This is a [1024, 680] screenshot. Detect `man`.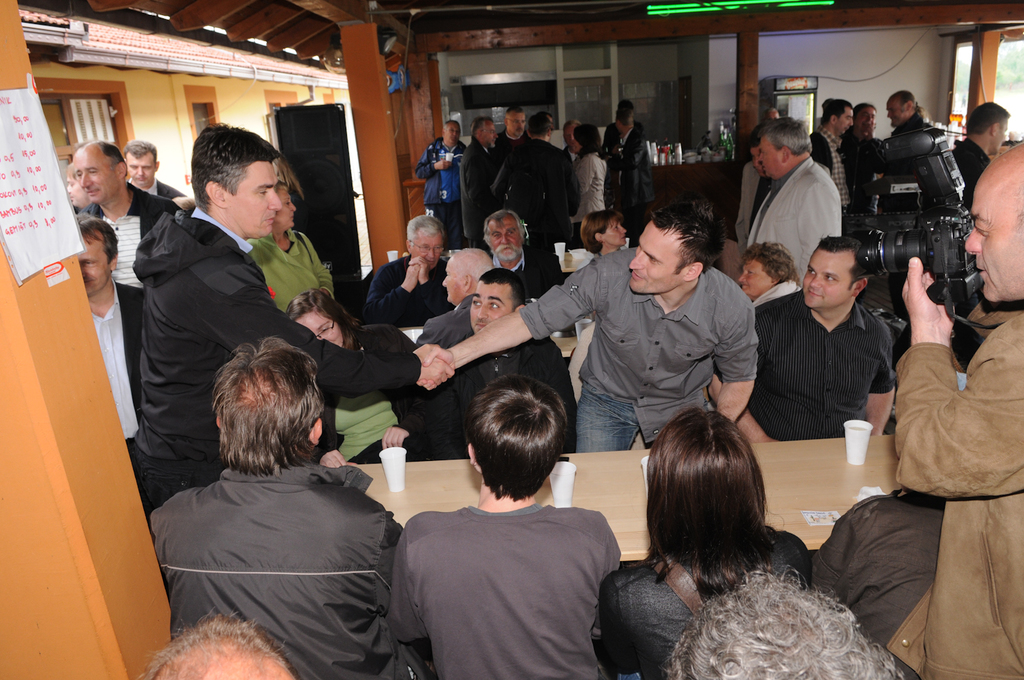
[376, 376, 614, 679].
